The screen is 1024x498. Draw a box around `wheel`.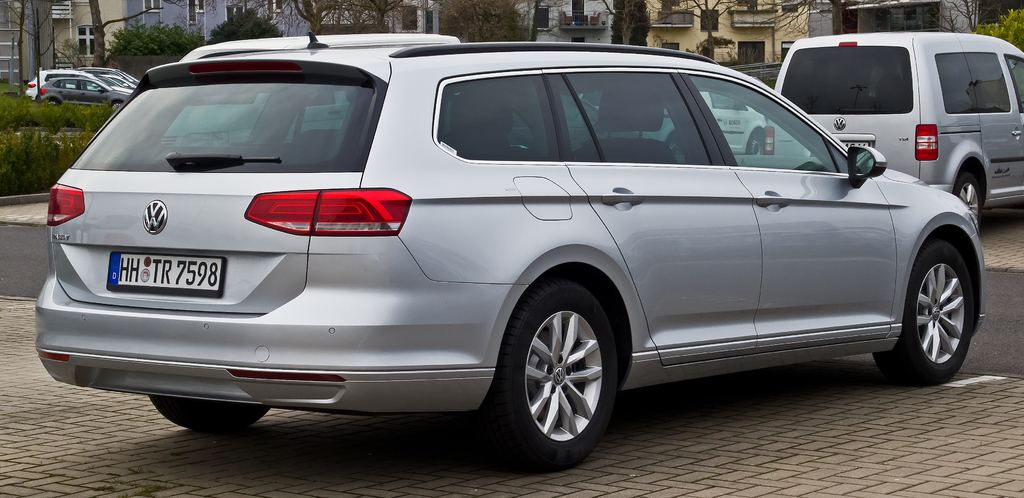
pyautogui.locateOnScreen(875, 245, 972, 384).
